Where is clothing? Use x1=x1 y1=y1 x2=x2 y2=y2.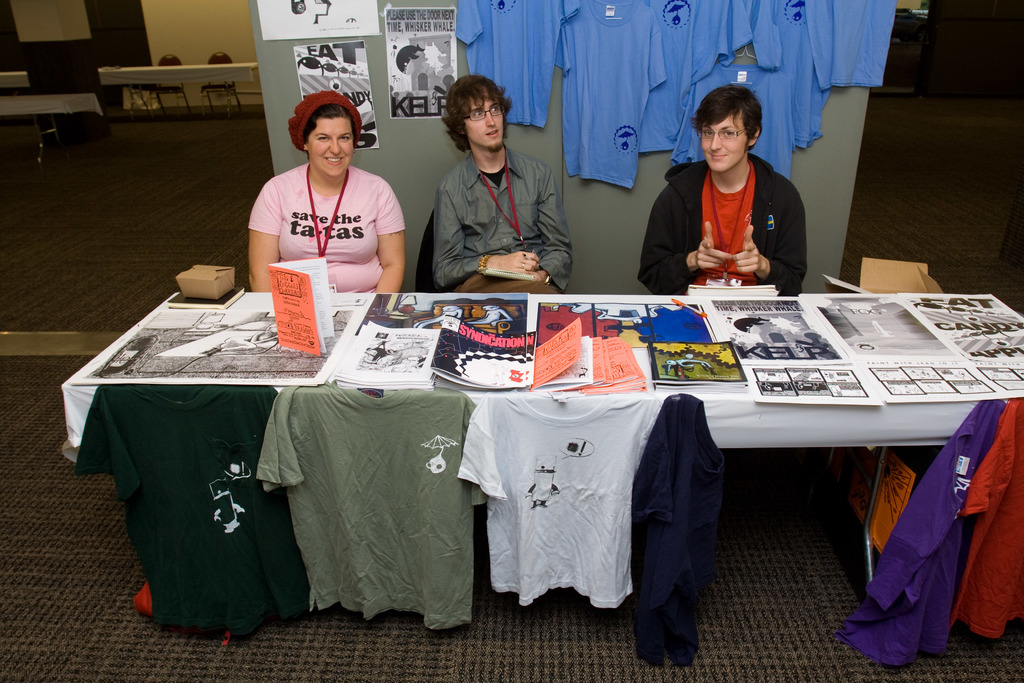
x1=655 y1=122 x2=810 y2=282.
